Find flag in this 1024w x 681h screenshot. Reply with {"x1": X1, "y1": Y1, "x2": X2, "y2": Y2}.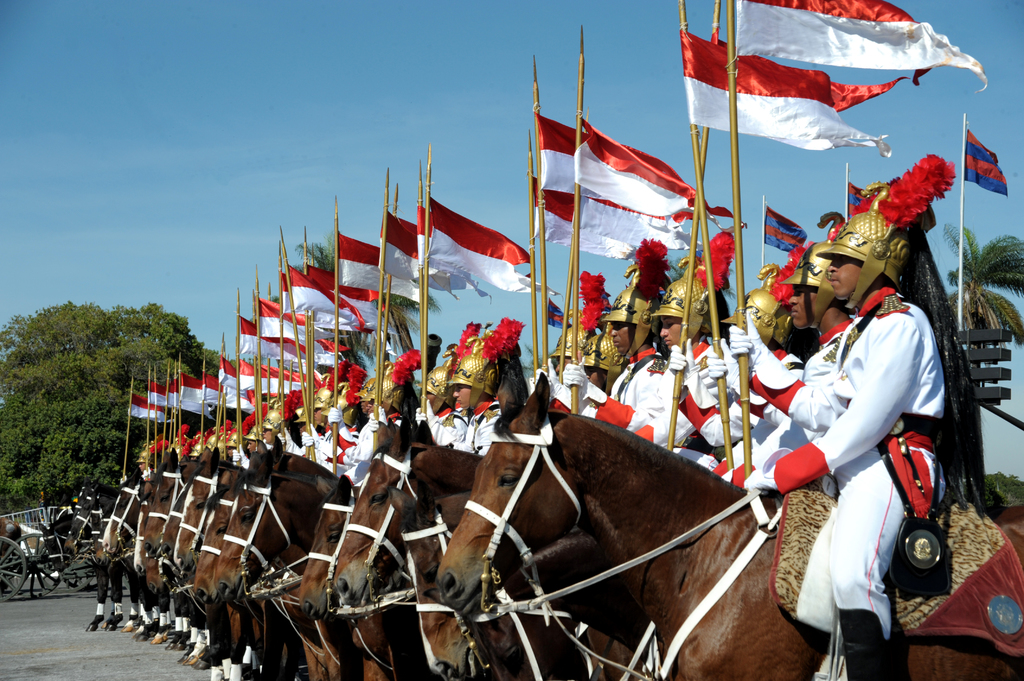
{"x1": 966, "y1": 131, "x2": 1011, "y2": 202}.
